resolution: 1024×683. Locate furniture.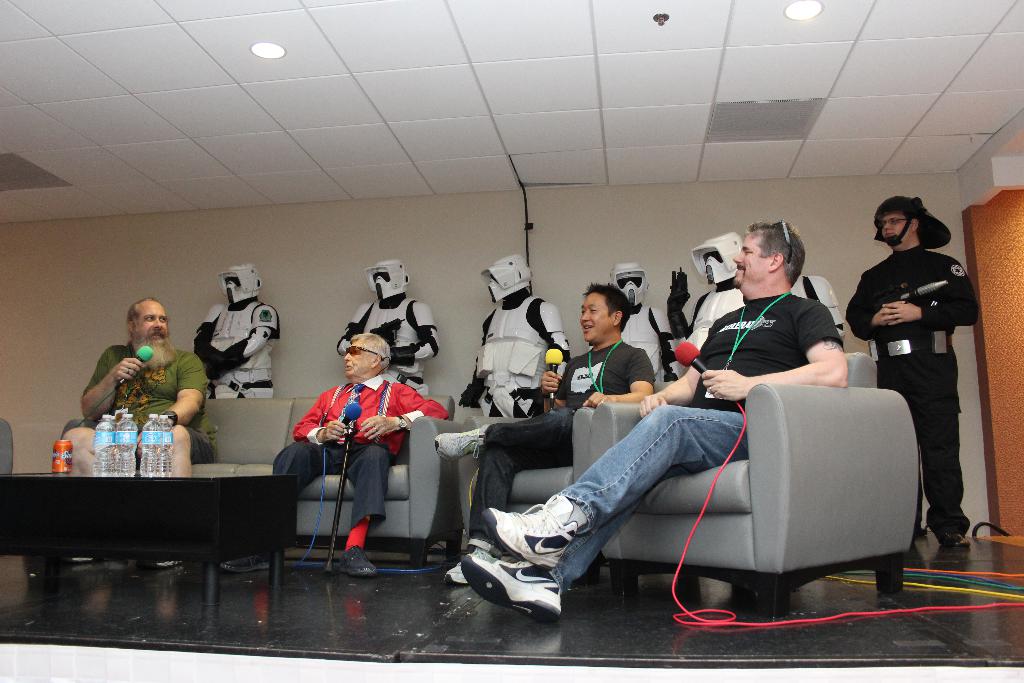
l=592, t=348, r=919, b=624.
